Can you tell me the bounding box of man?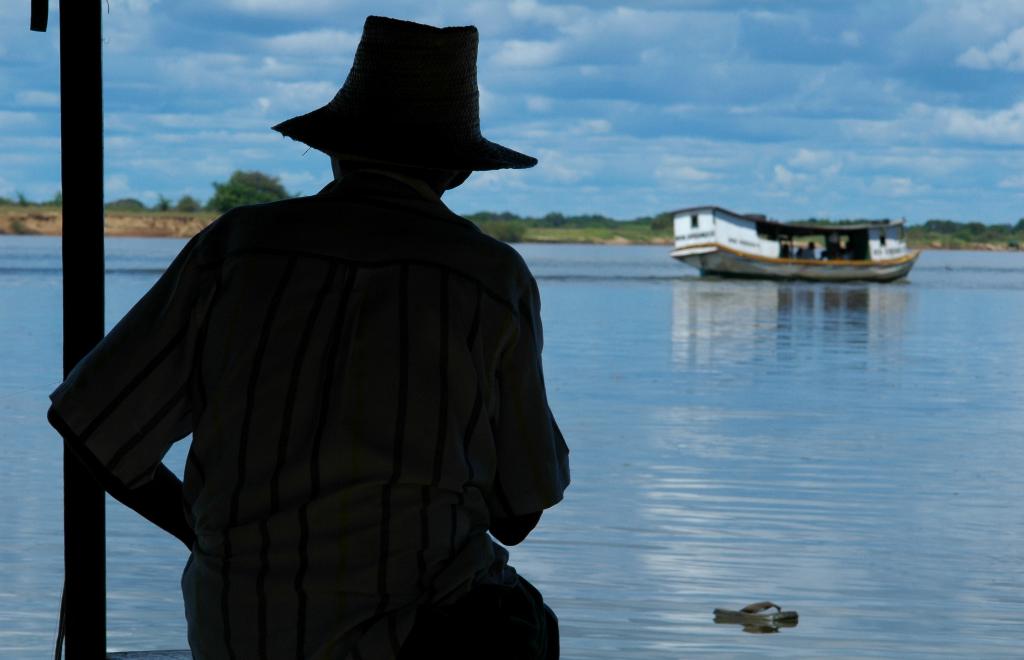
[74,26,603,652].
